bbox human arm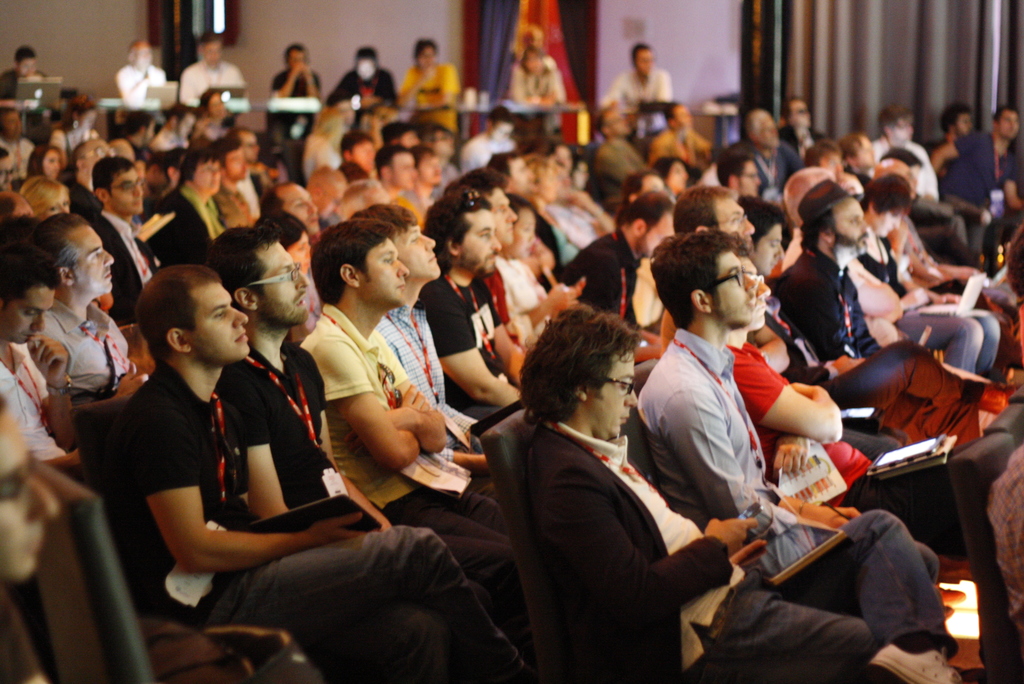
box=[728, 345, 856, 452]
